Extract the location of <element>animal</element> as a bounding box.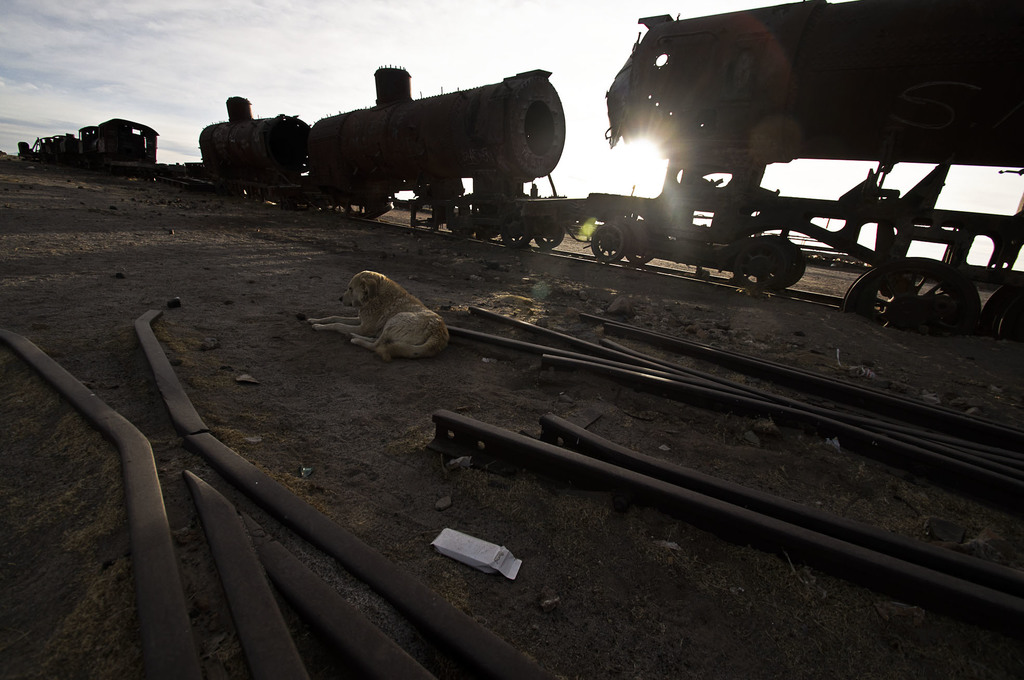
detection(303, 263, 456, 366).
